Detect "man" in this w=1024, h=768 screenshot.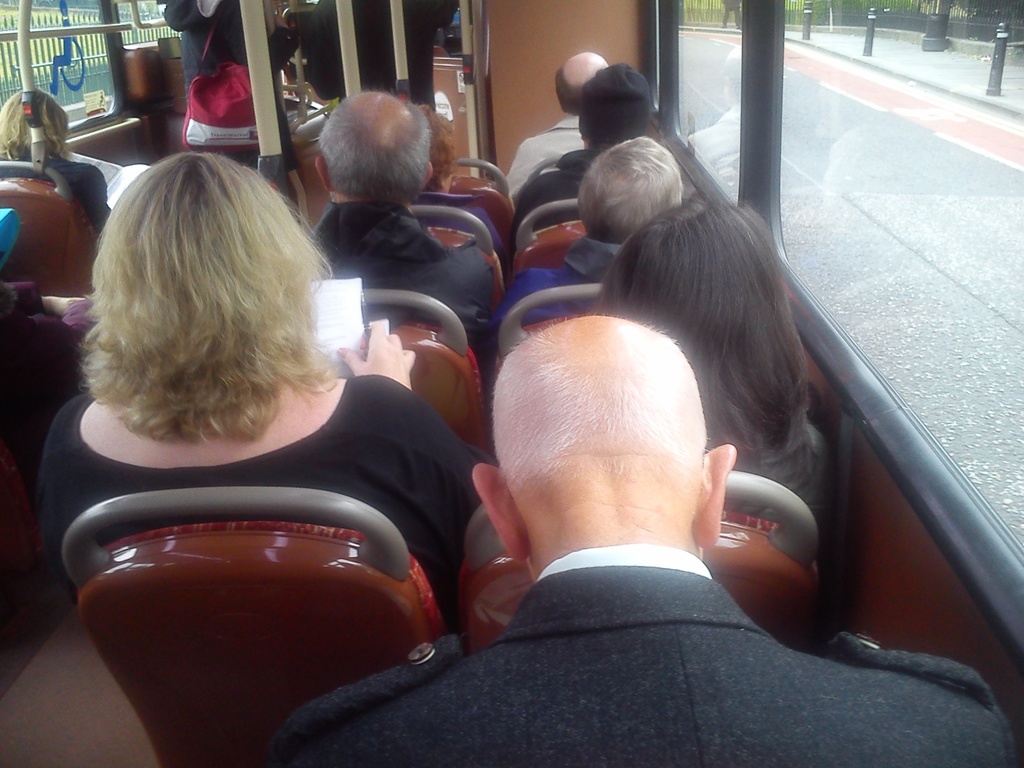
Detection: Rect(250, 310, 1023, 767).
